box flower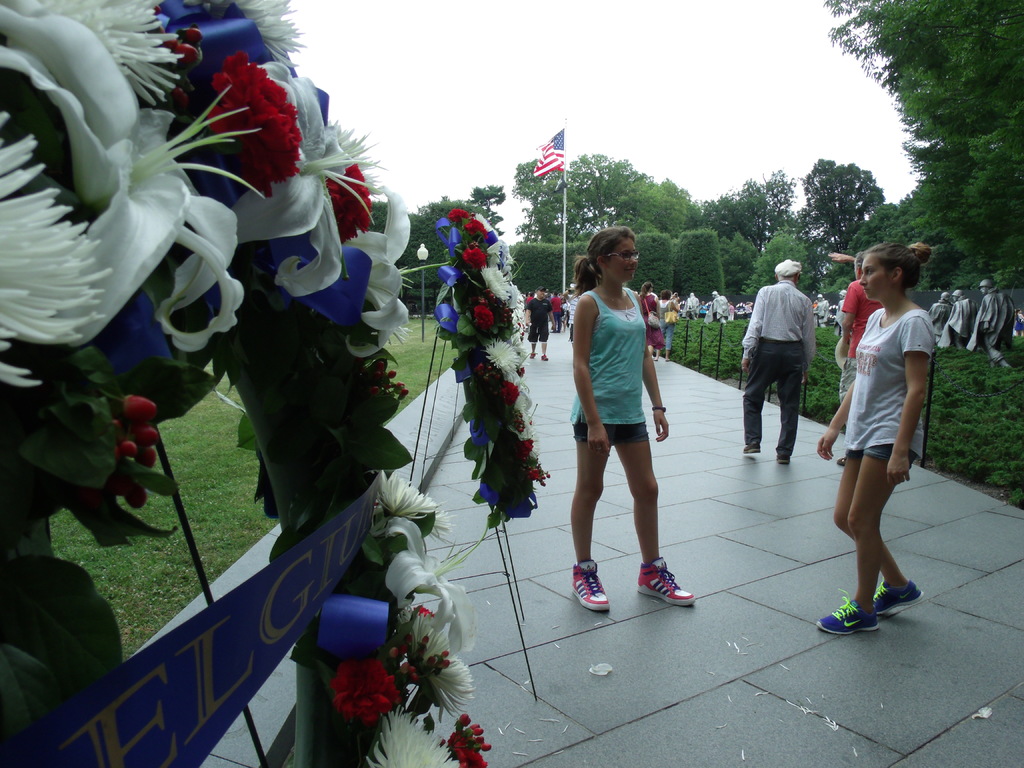
[0, 0, 250, 540]
